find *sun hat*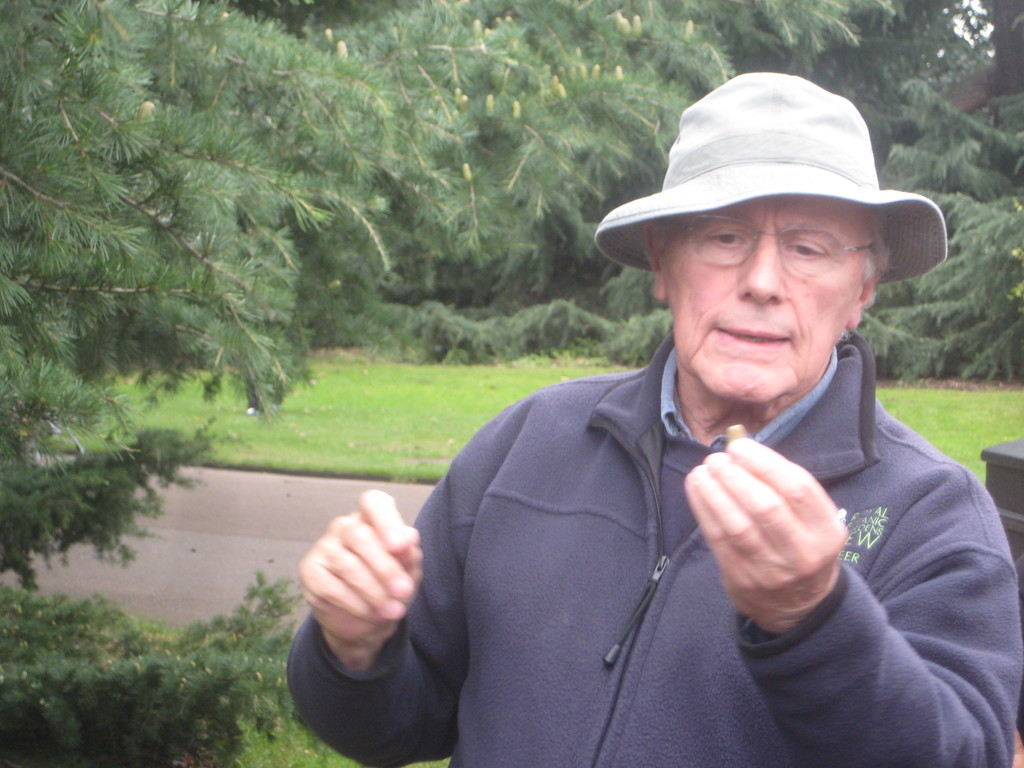
{"x1": 586, "y1": 70, "x2": 955, "y2": 278}
